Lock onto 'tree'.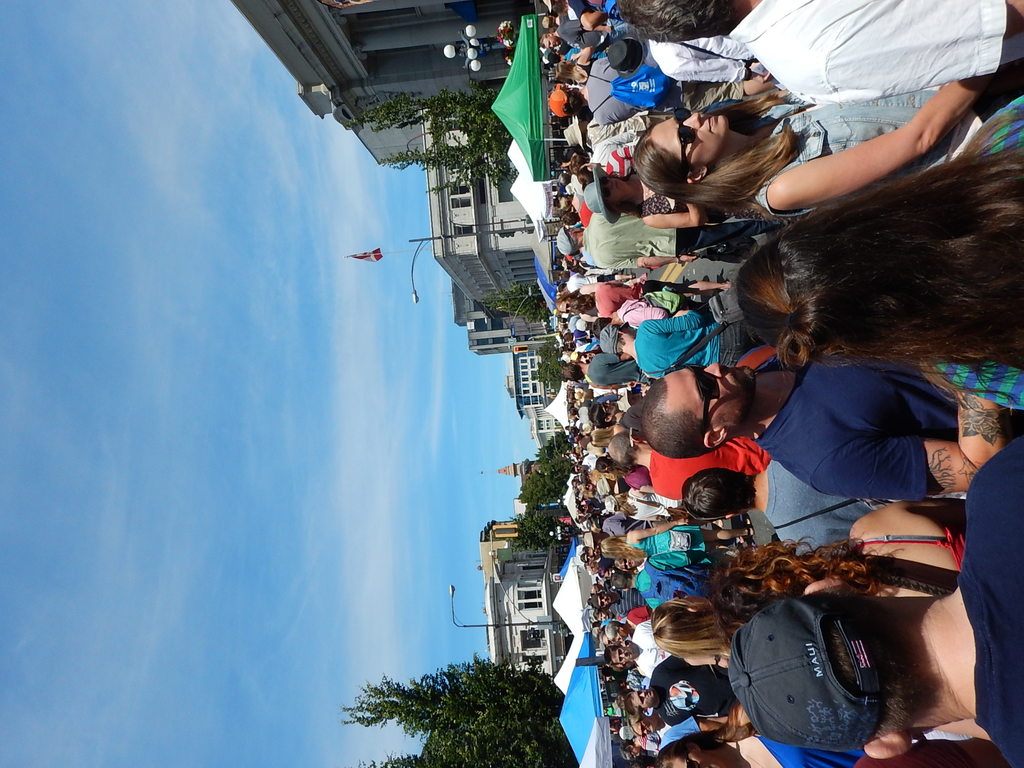
Locked: 371:662:583:753.
